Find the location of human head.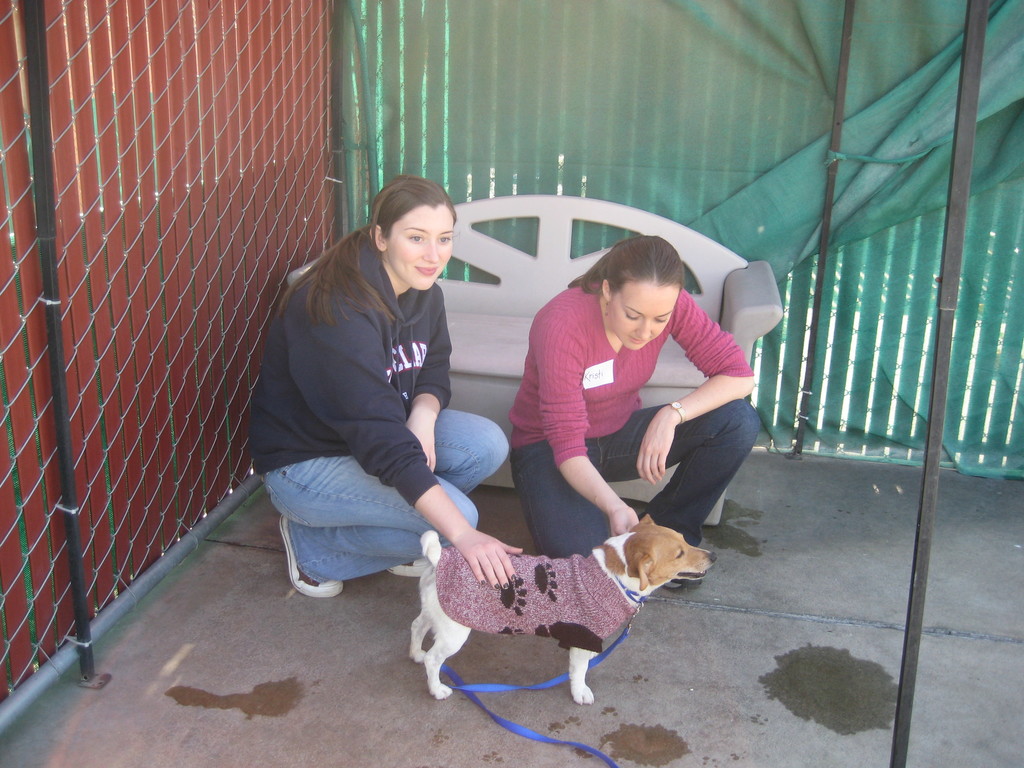
Location: x1=593, y1=236, x2=686, y2=353.
